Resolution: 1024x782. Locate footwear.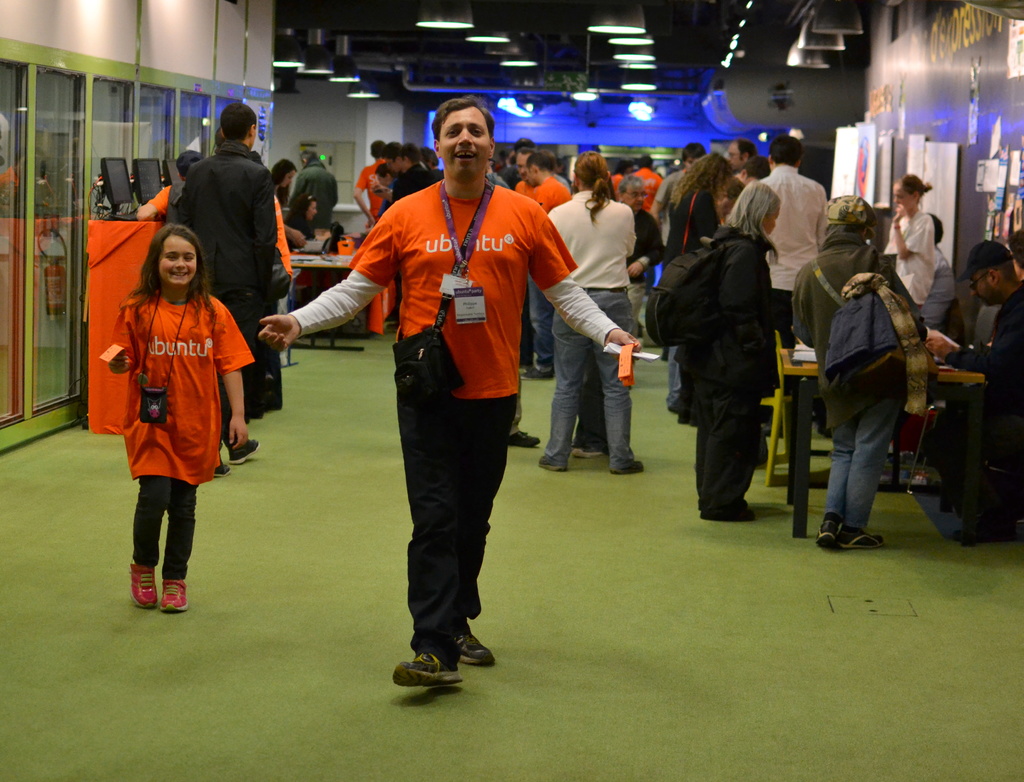
507 423 540 448.
